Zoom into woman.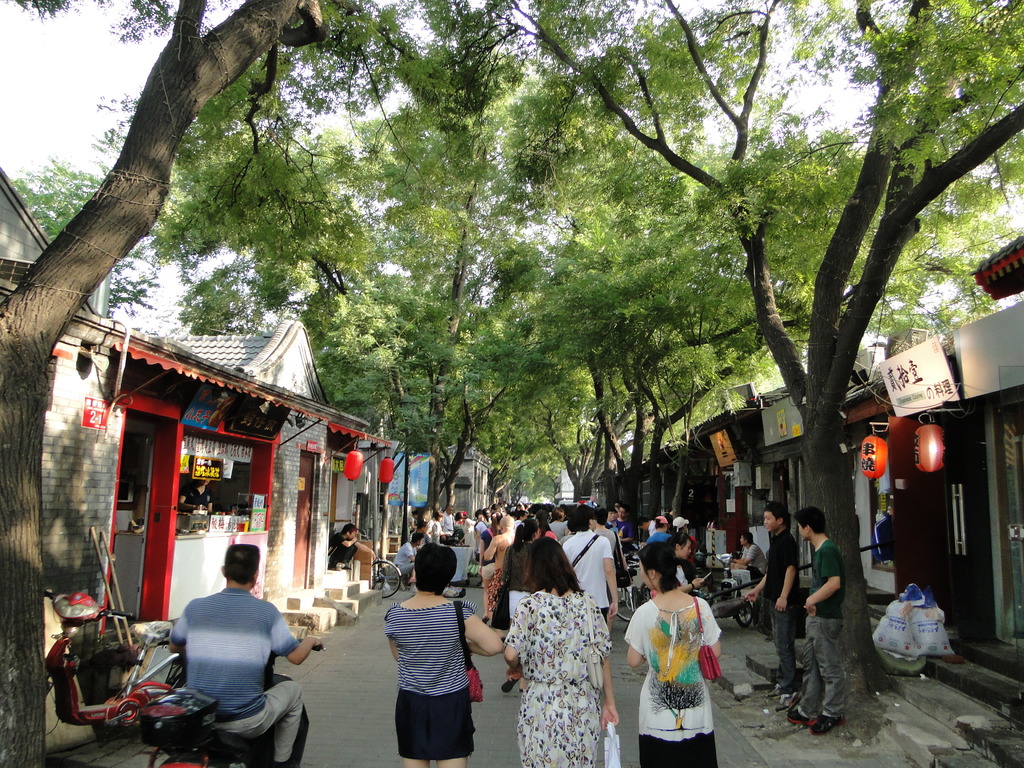
Zoom target: [455,509,476,561].
